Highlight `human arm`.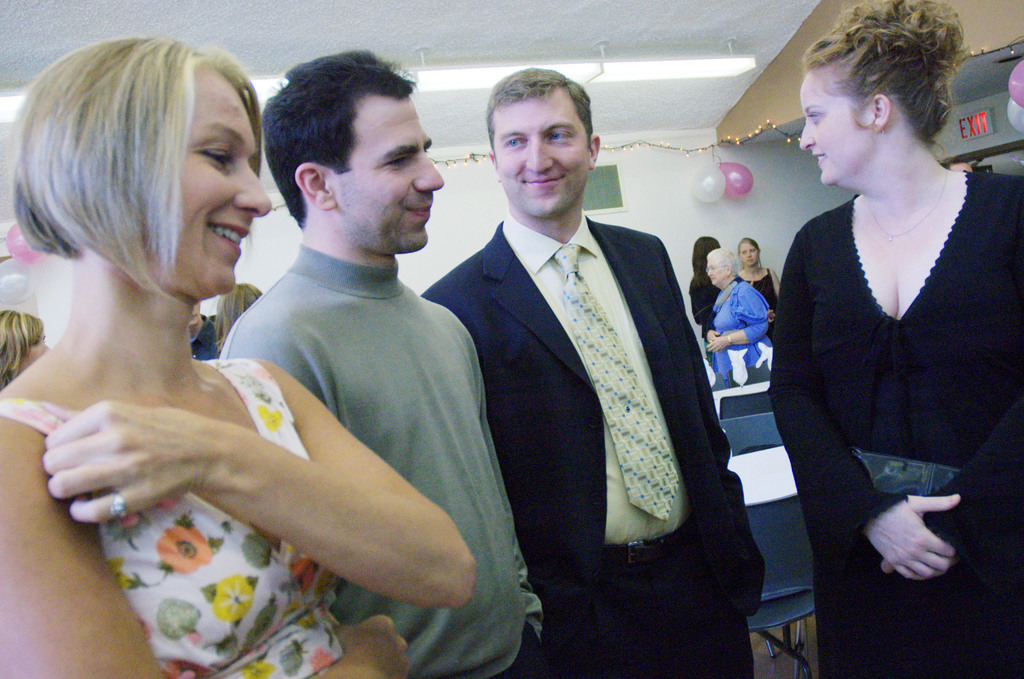
Highlighted region: bbox=[707, 282, 771, 347].
